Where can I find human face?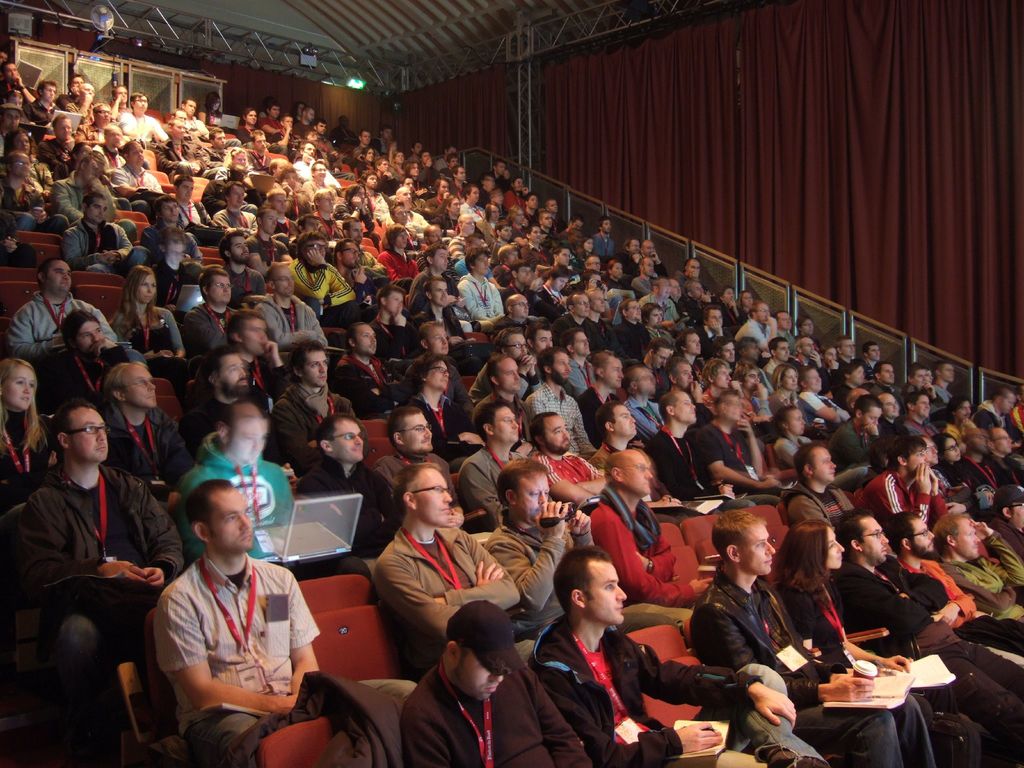
You can find it at <box>55,114,70,141</box>.
